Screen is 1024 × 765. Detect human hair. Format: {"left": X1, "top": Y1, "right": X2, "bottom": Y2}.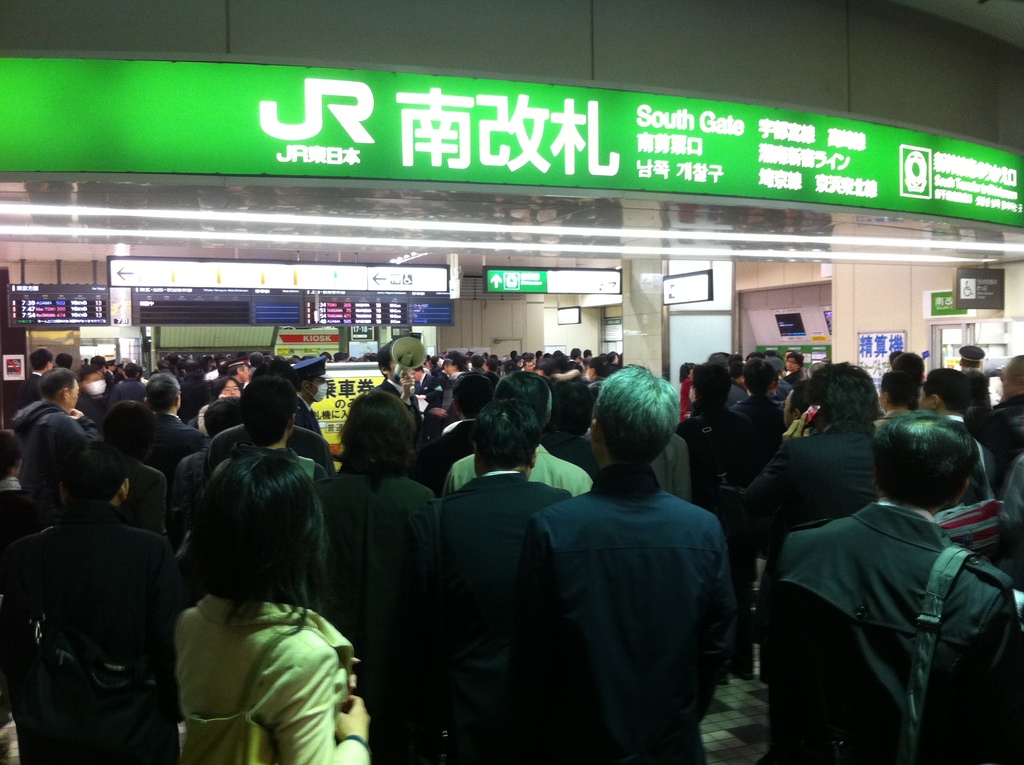
{"left": 451, "top": 371, "right": 490, "bottom": 417}.
